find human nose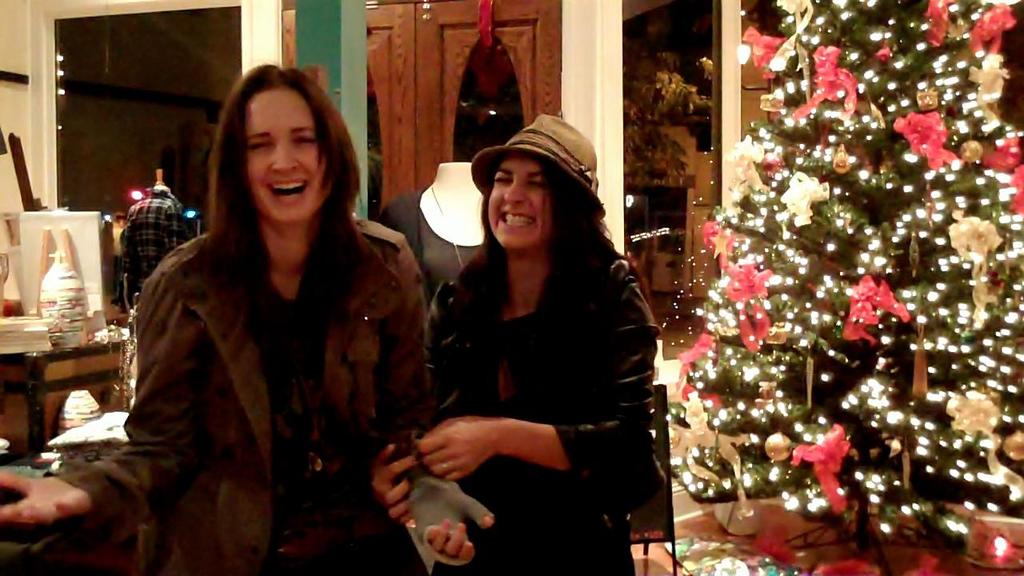
region(269, 141, 302, 176)
